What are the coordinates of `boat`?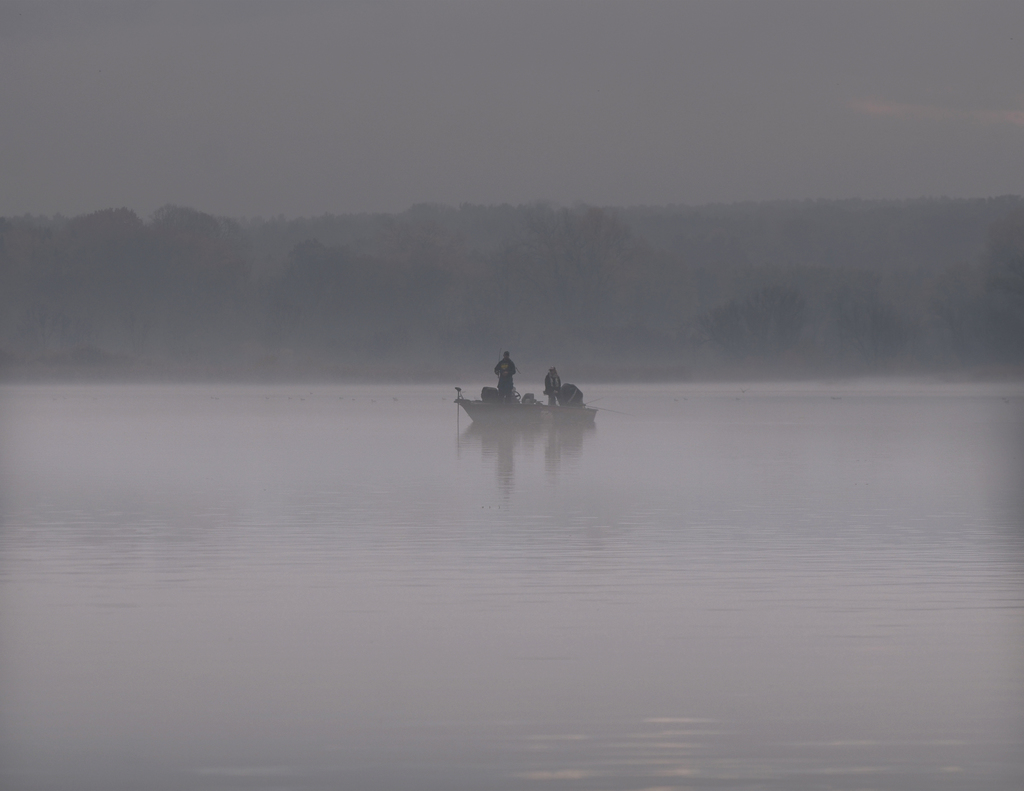
<box>468,355,616,427</box>.
